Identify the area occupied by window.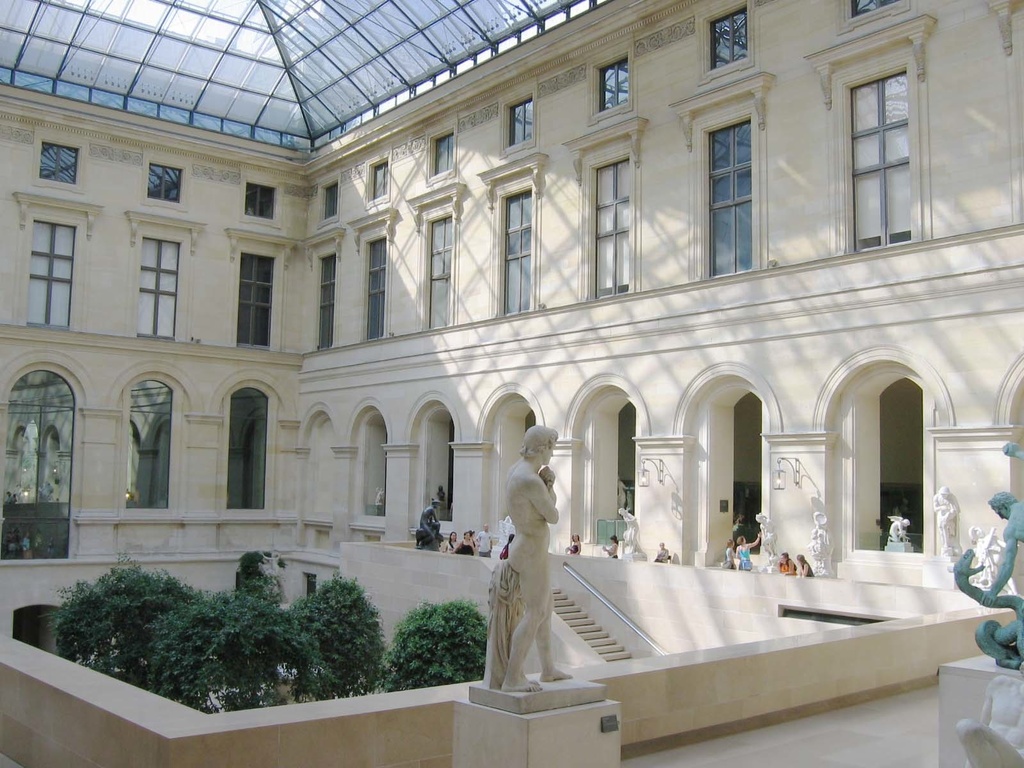
Area: left=246, top=185, right=273, bottom=220.
